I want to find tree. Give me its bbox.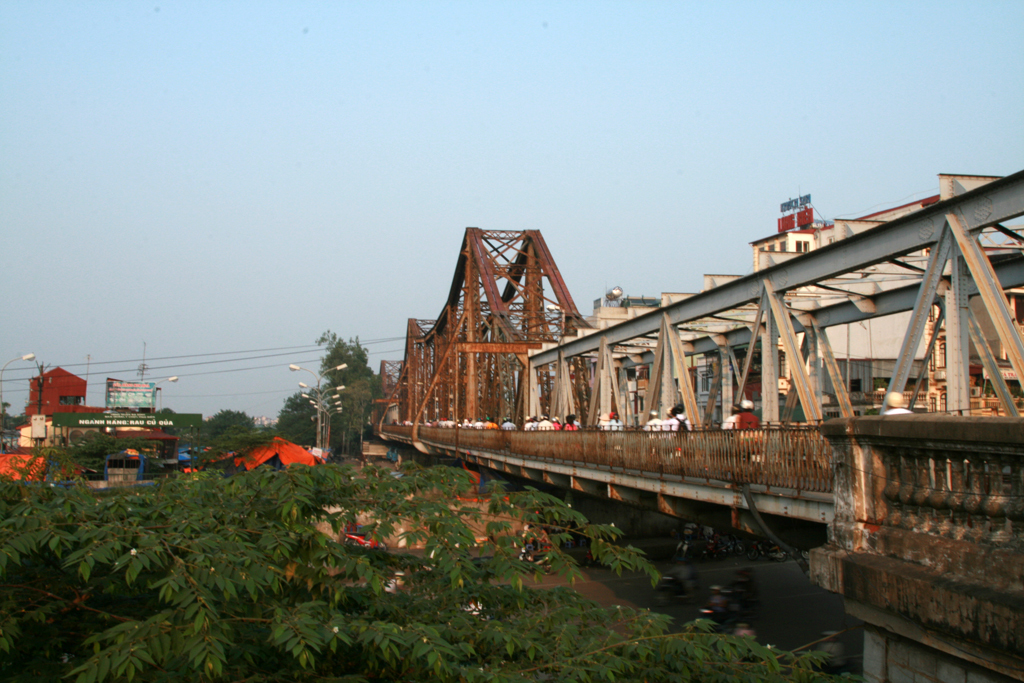
(x1=169, y1=416, x2=202, y2=453).
